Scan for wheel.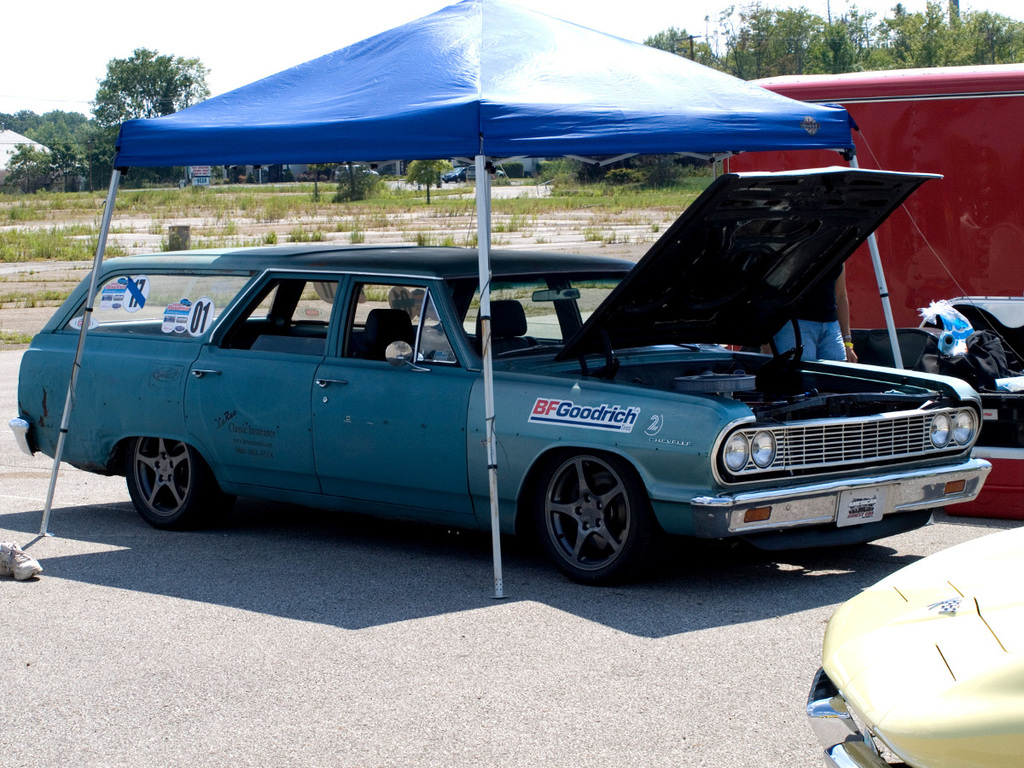
Scan result: rect(539, 462, 643, 580).
